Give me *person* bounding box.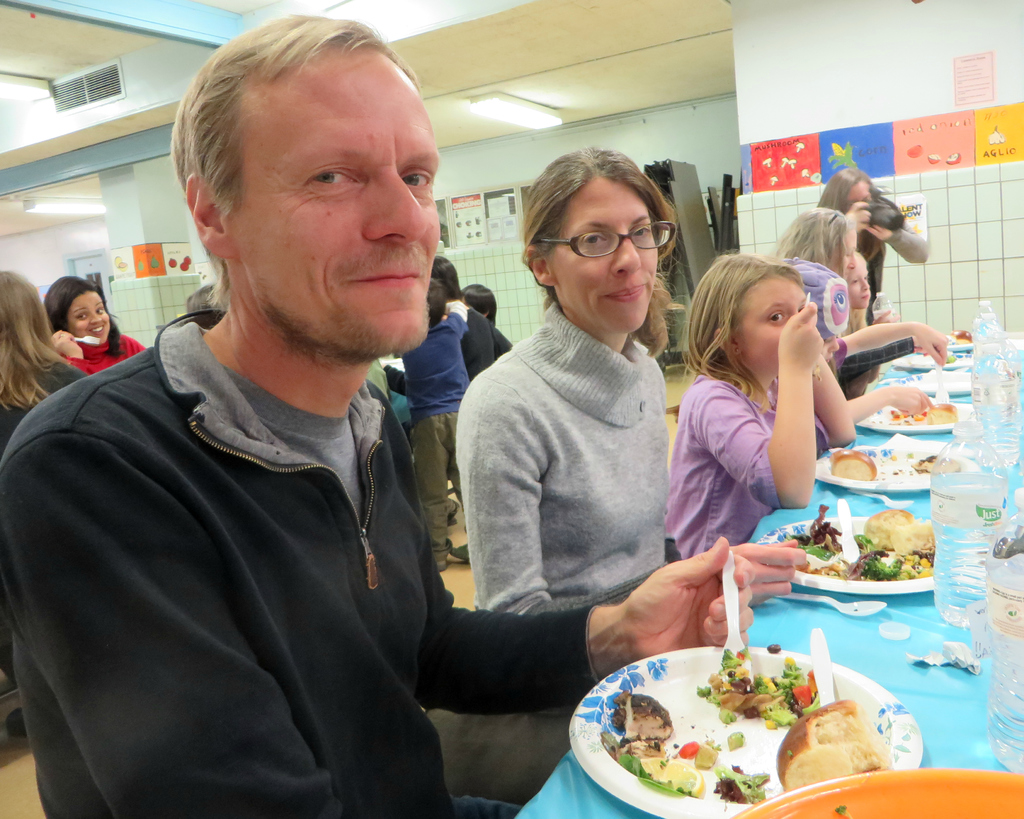
{"left": 8, "top": 20, "right": 413, "bottom": 816}.
